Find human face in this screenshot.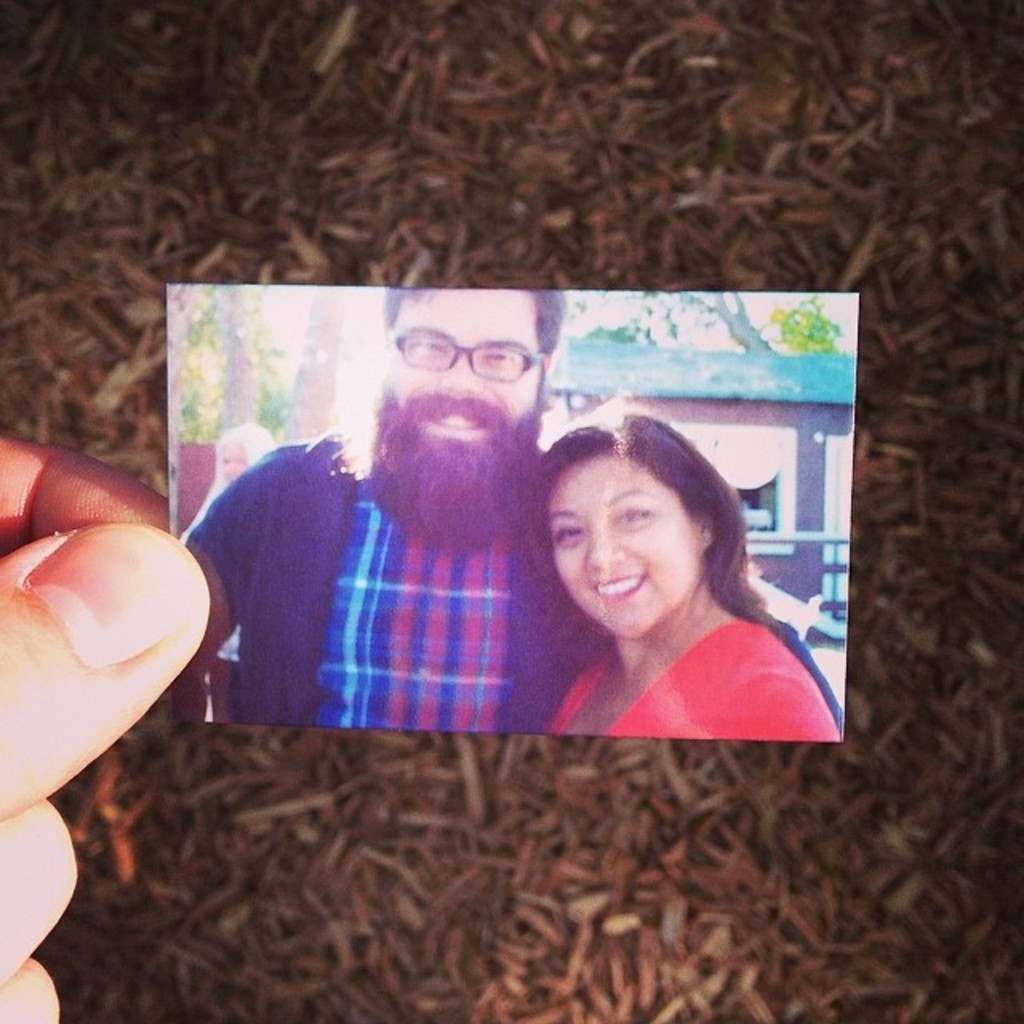
The bounding box for human face is BBox(381, 286, 541, 446).
